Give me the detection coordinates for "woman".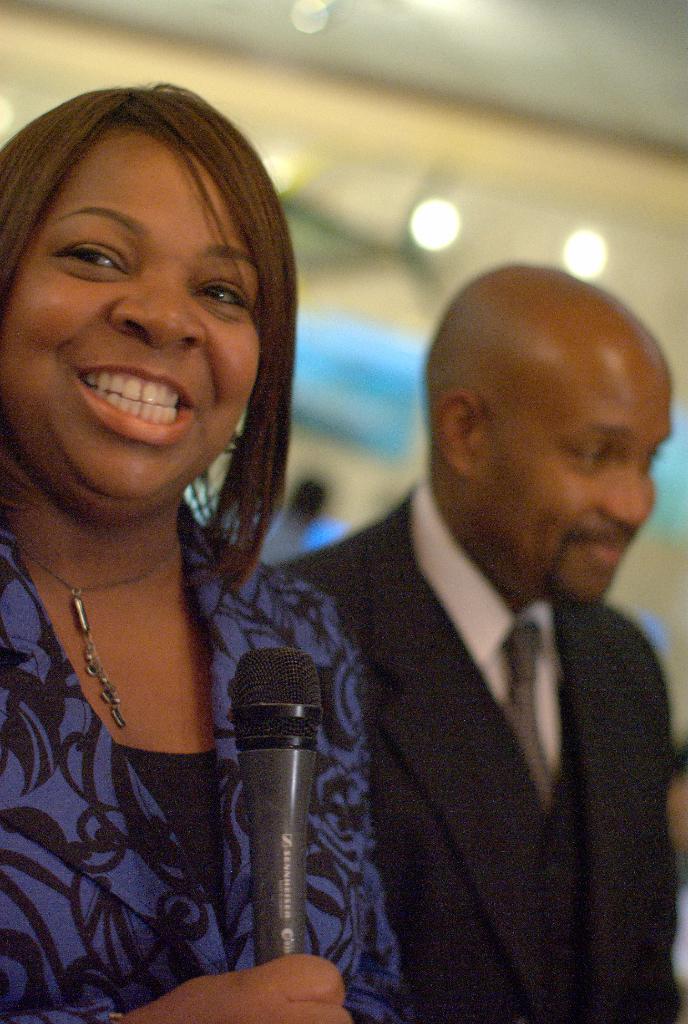
0:84:402:1023.
